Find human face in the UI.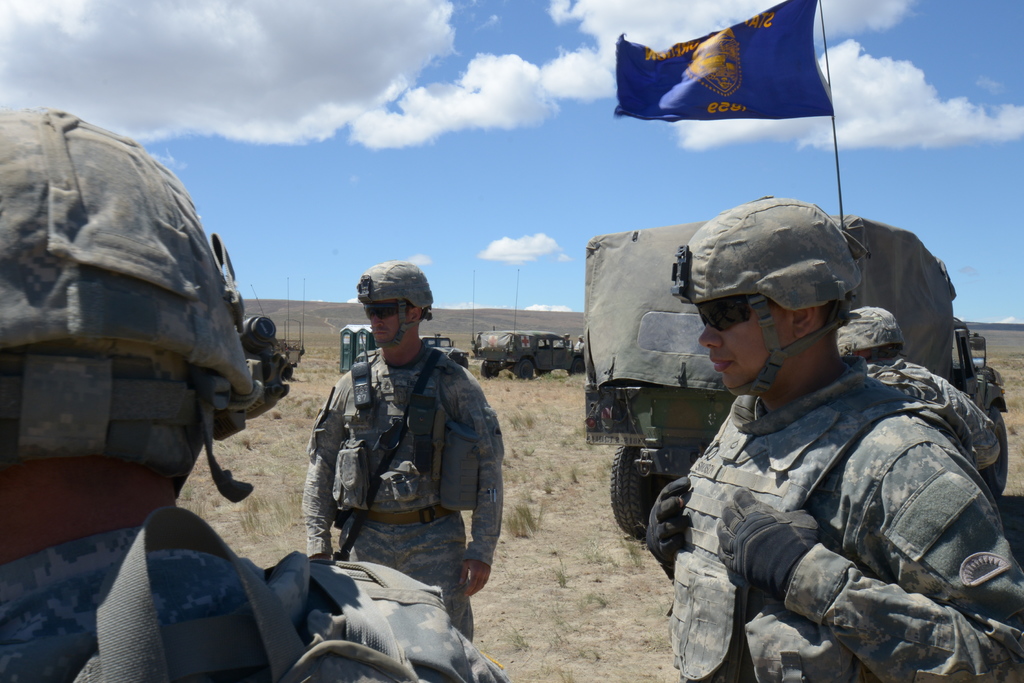
UI element at {"left": 695, "top": 299, "right": 795, "bottom": 388}.
